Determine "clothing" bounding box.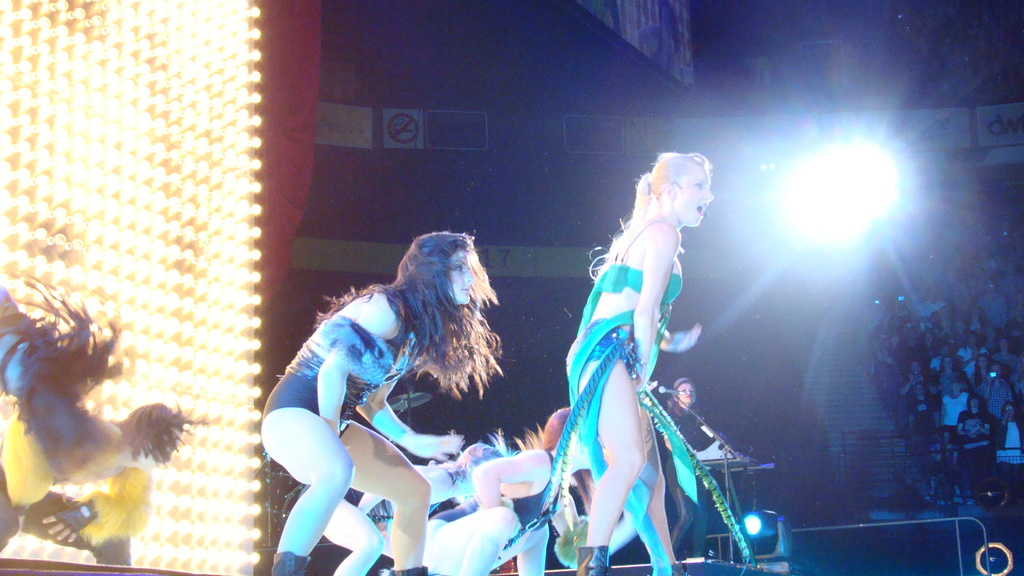
Determined: <box>498,212,754,572</box>.
